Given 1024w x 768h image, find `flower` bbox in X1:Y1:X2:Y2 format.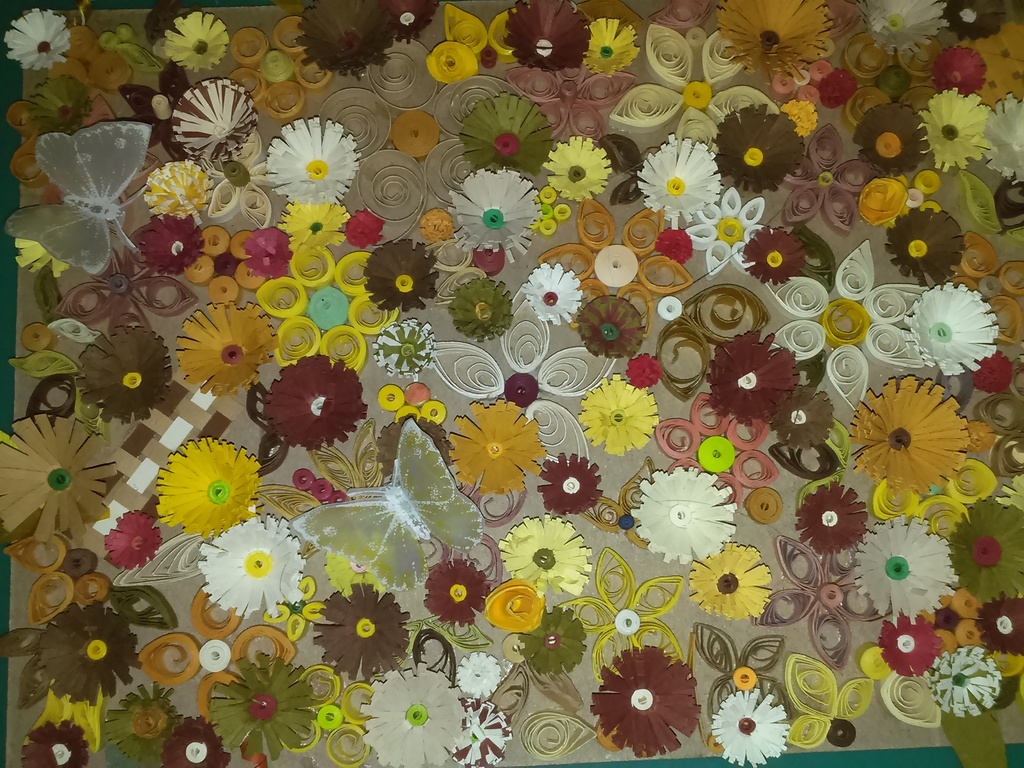
787:100:817:134.
